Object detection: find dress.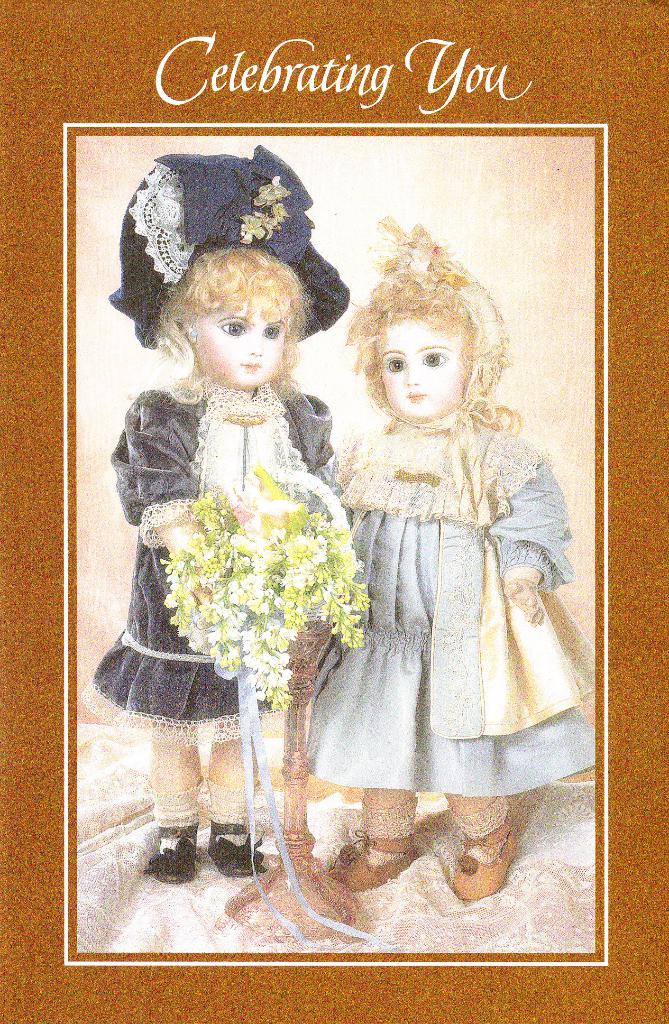
pyautogui.locateOnScreen(74, 369, 346, 746).
